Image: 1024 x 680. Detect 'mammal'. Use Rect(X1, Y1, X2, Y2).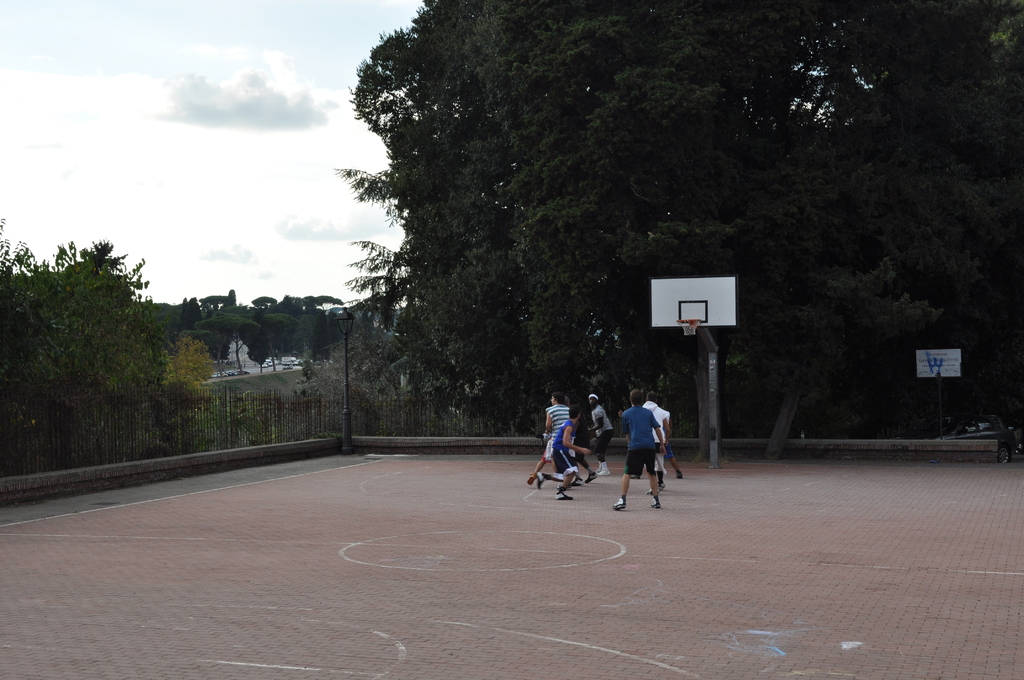
Rect(524, 395, 568, 485).
